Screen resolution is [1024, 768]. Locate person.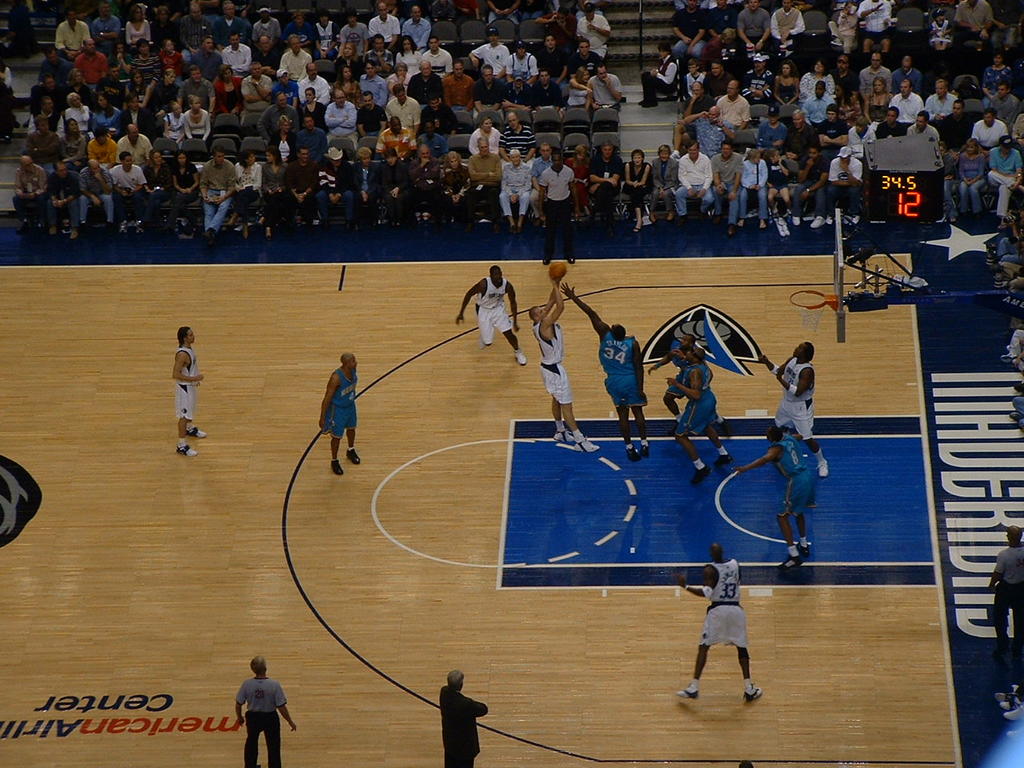
x1=538 y1=31 x2=566 y2=84.
